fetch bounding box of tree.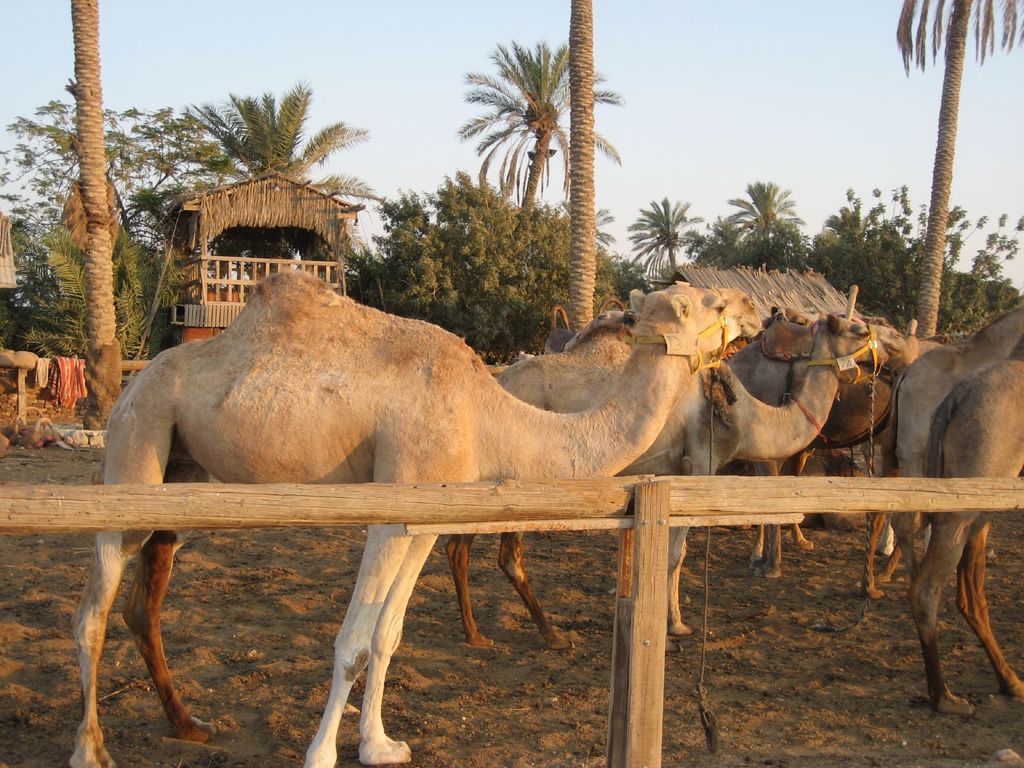
Bbox: left=805, top=177, right=909, bottom=325.
